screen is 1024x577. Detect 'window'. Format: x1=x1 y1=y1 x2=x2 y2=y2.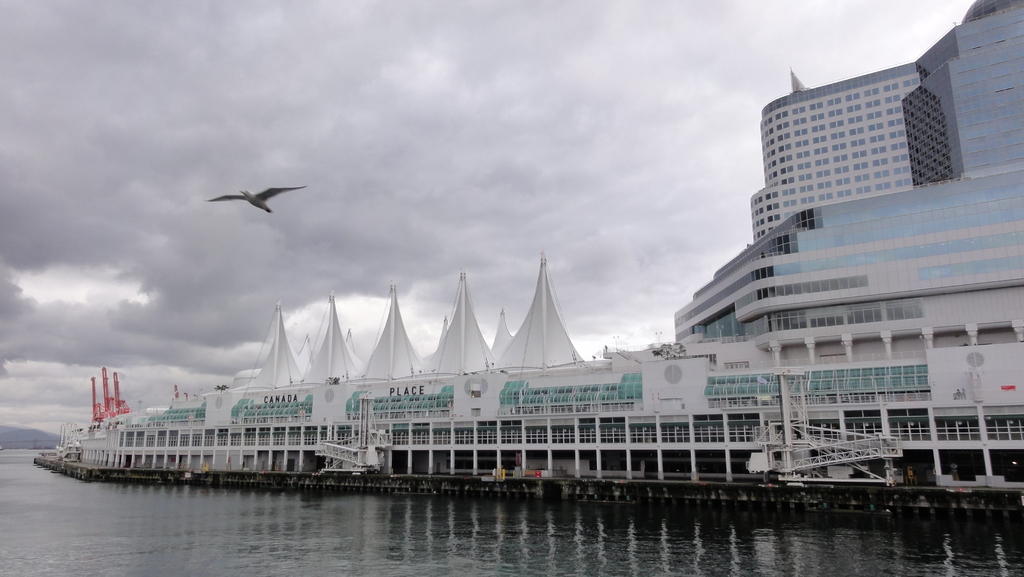
x1=780 y1=142 x2=790 y2=150.
